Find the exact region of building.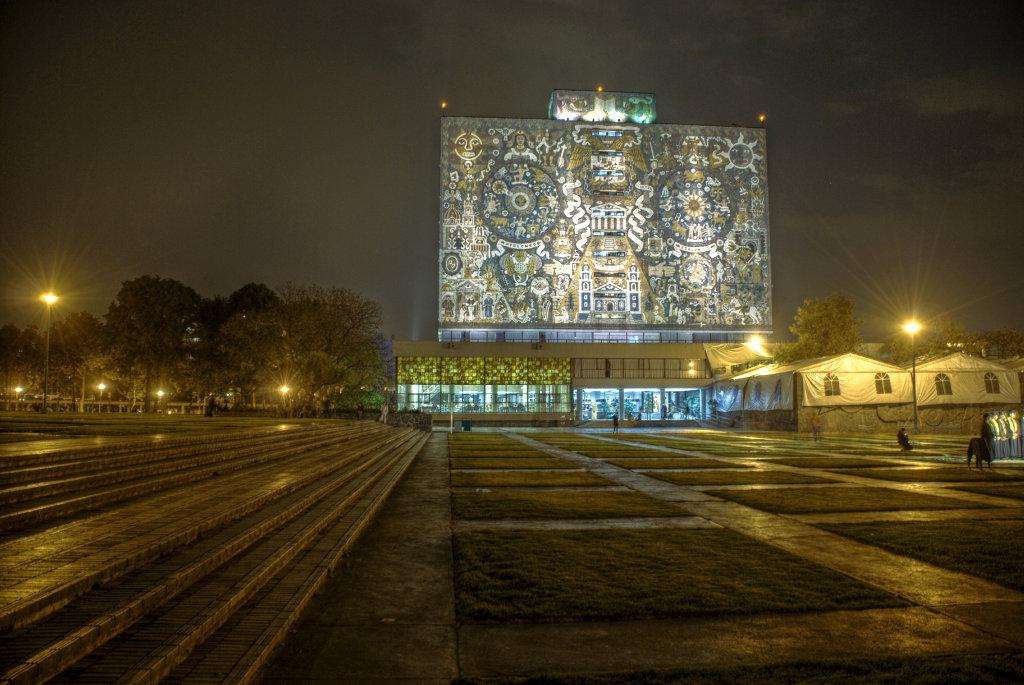
Exact region: region(394, 87, 777, 430).
